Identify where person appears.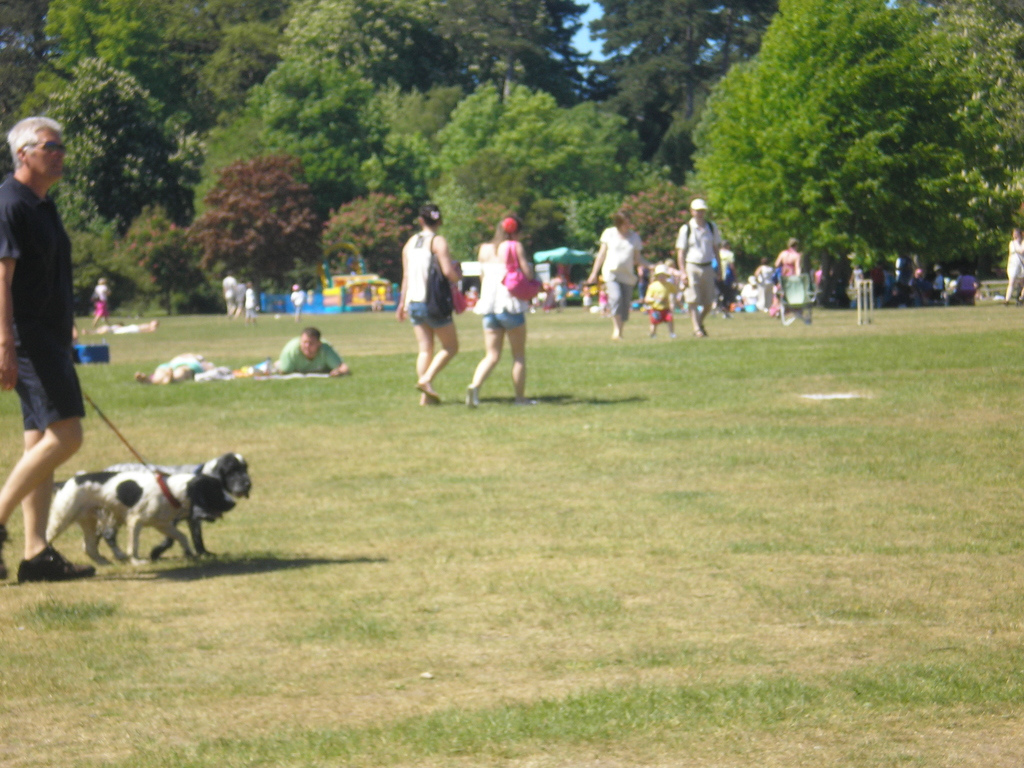
Appears at 275 330 348 384.
